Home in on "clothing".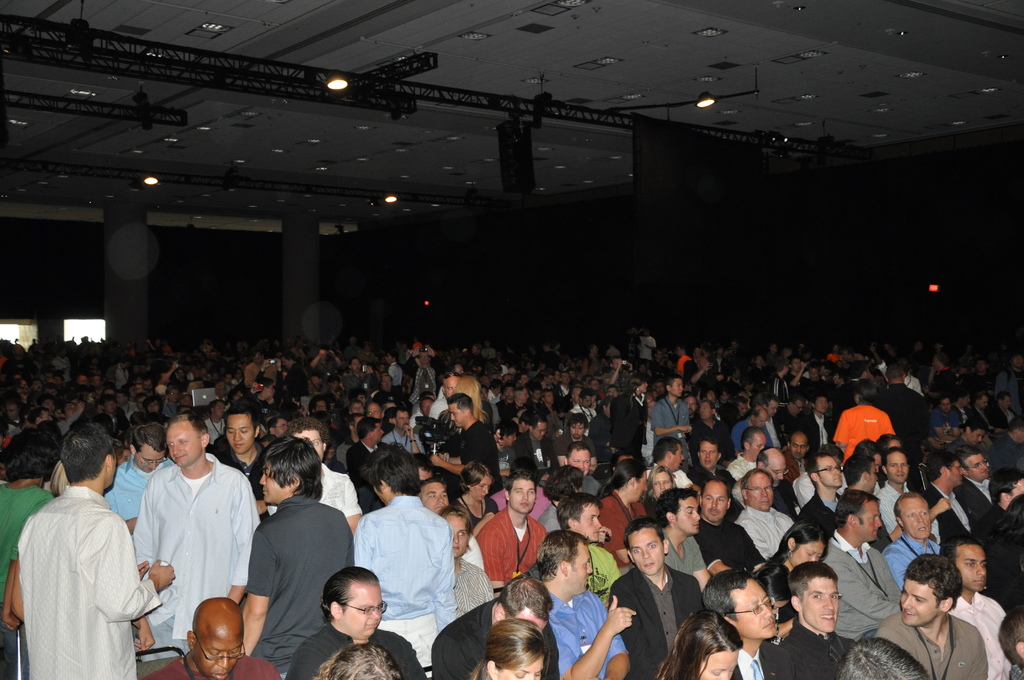
Homed in at box(121, 401, 138, 414).
